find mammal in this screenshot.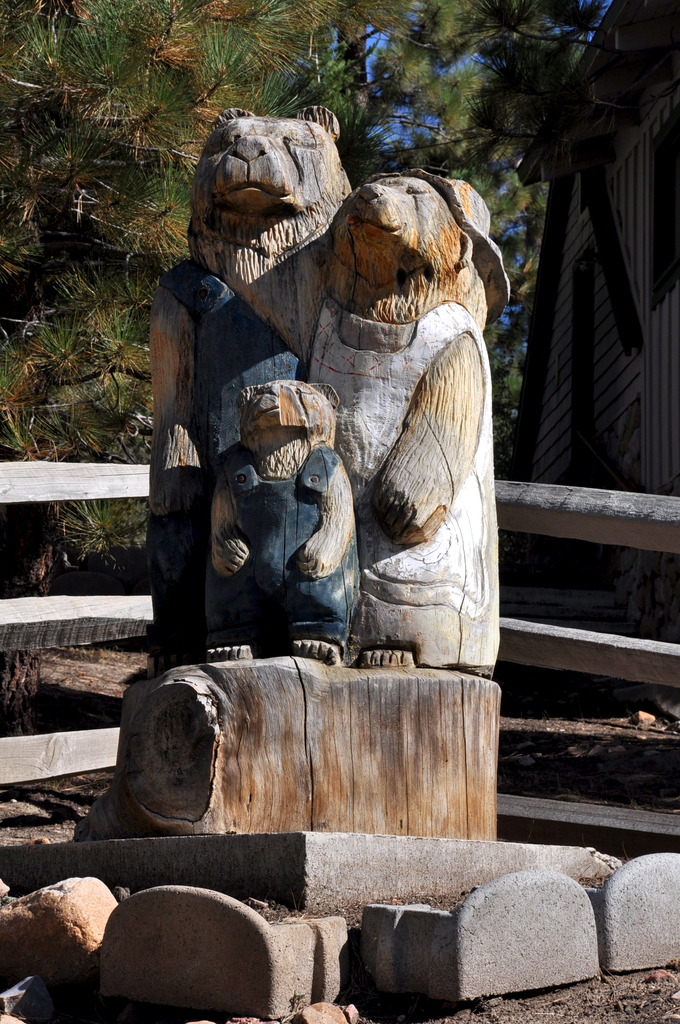
The bounding box for mammal is <bbox>304, 166, 510, 675</bbox>.
